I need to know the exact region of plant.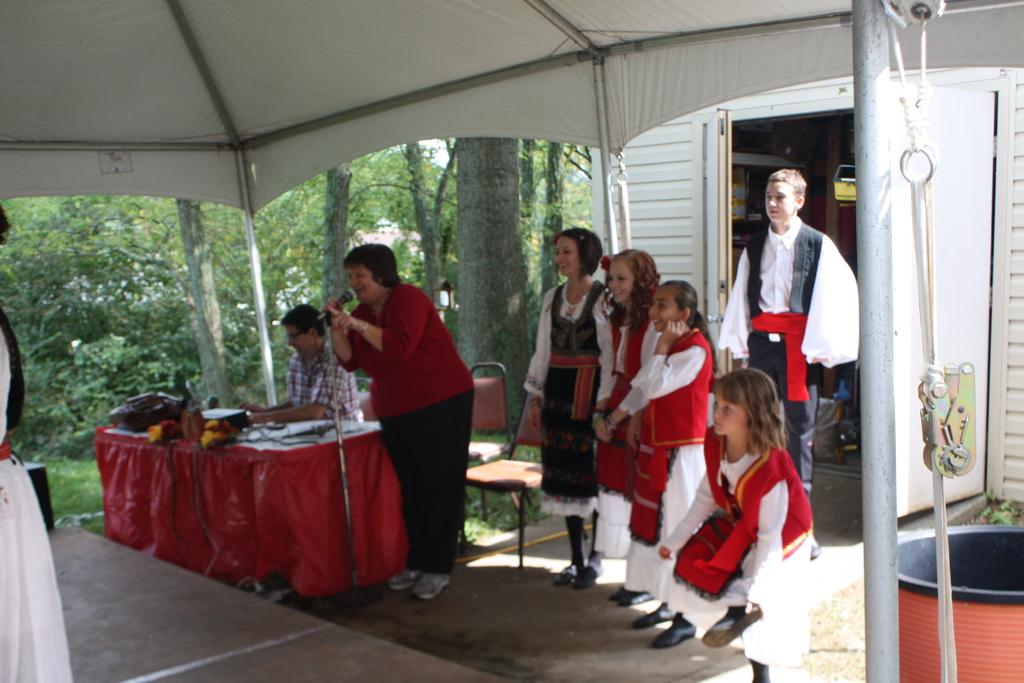
Region: (x1=460, y1=425, x2=563, y2=544).
